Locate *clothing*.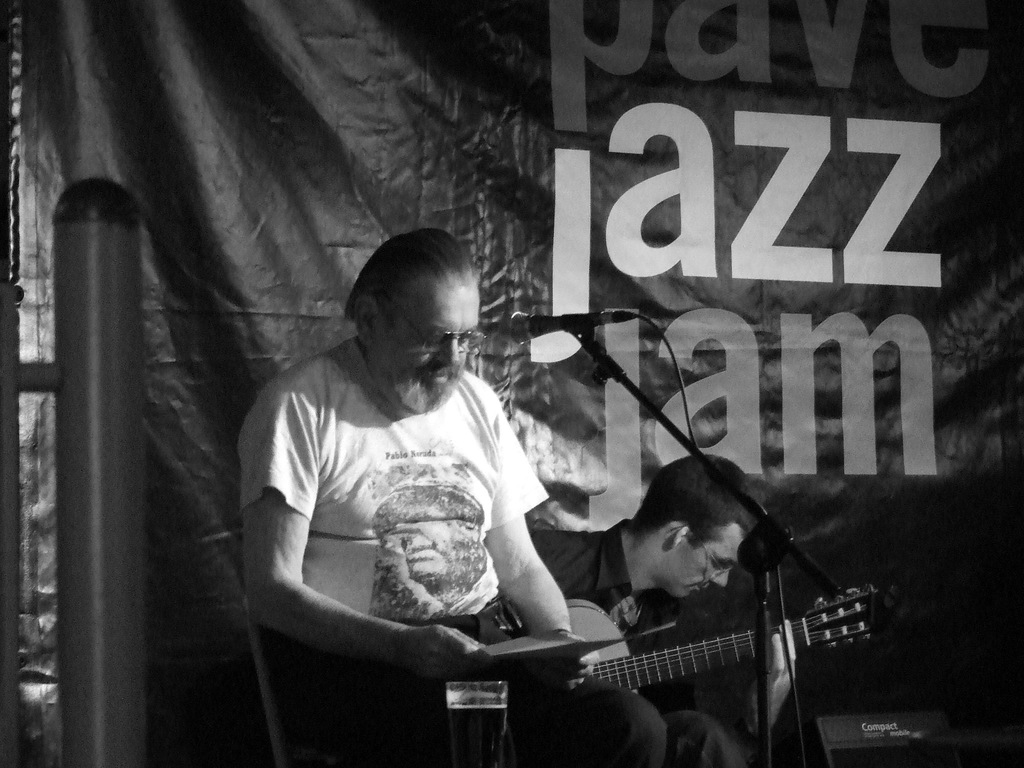
Bounding box: l=520, t=513, r=756, b=767.
